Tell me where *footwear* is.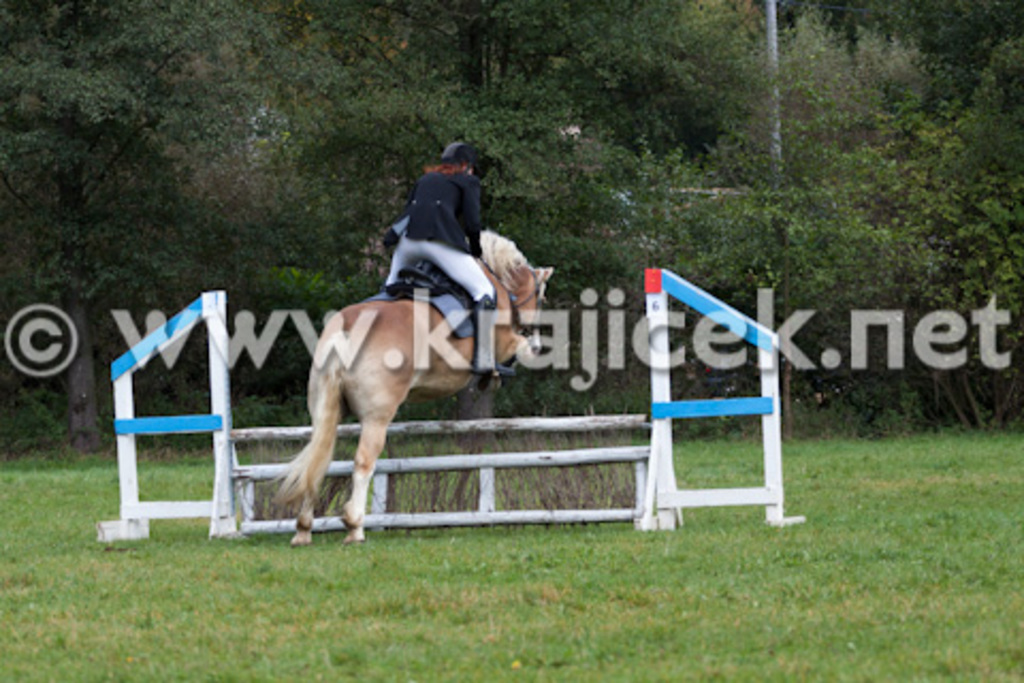
*footwear* is at box=[476, 295, 516, 380].
